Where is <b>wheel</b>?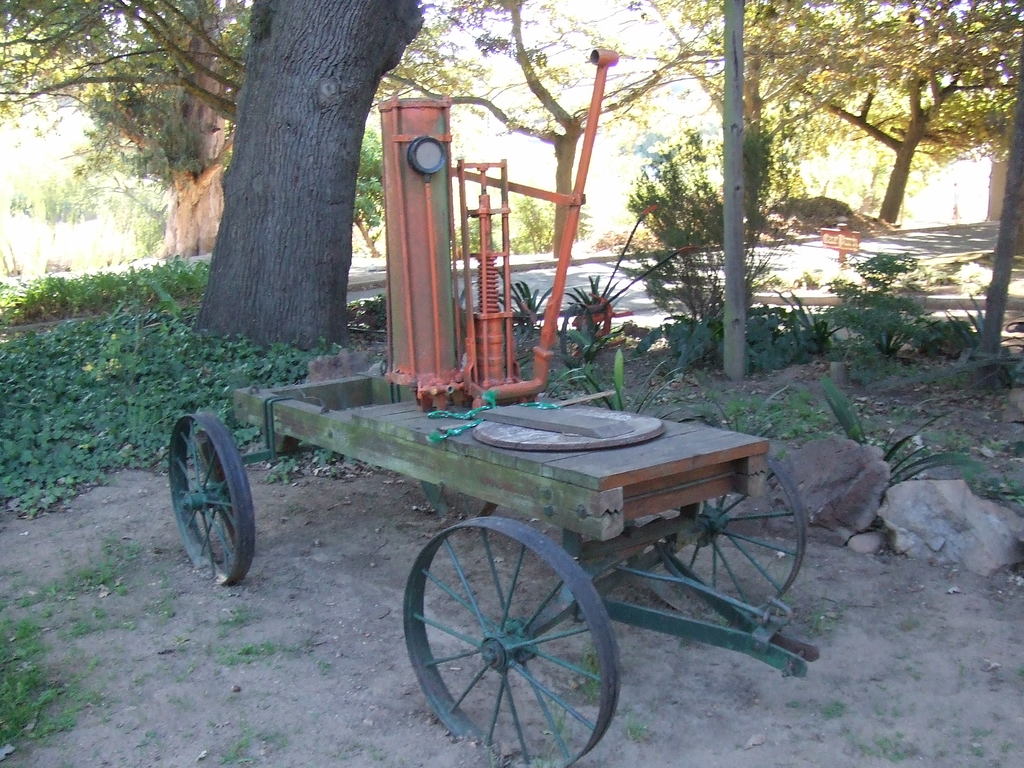
bbox=(425, 483, 497, 523).
